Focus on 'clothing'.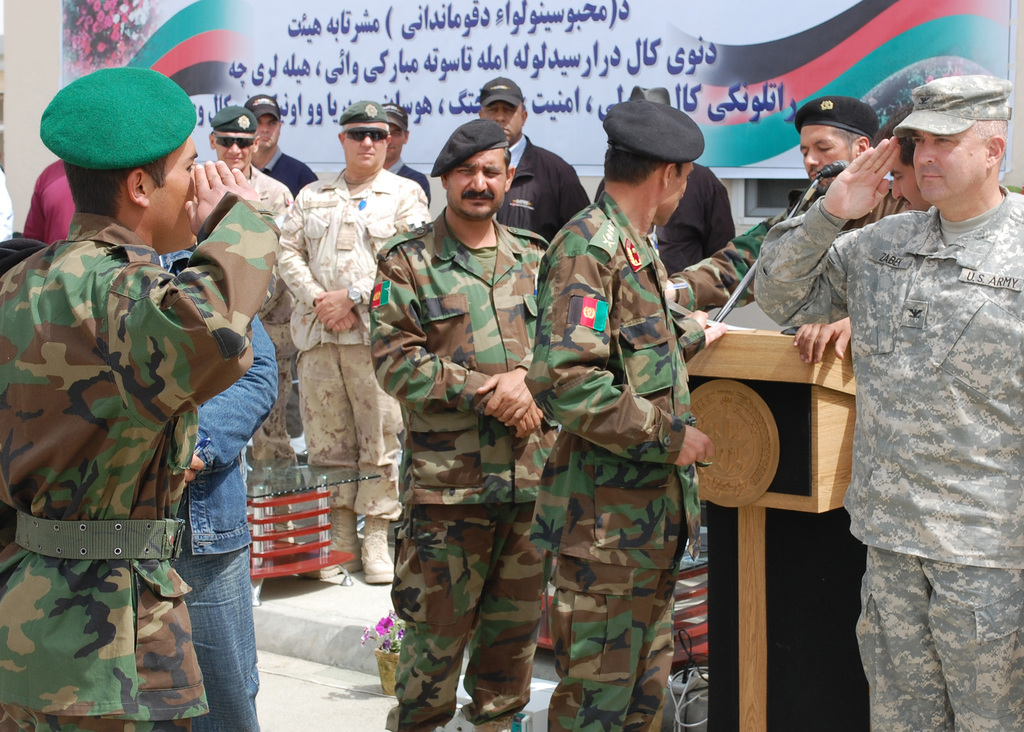
Focused at Rect(387, 156, 431, 207).
